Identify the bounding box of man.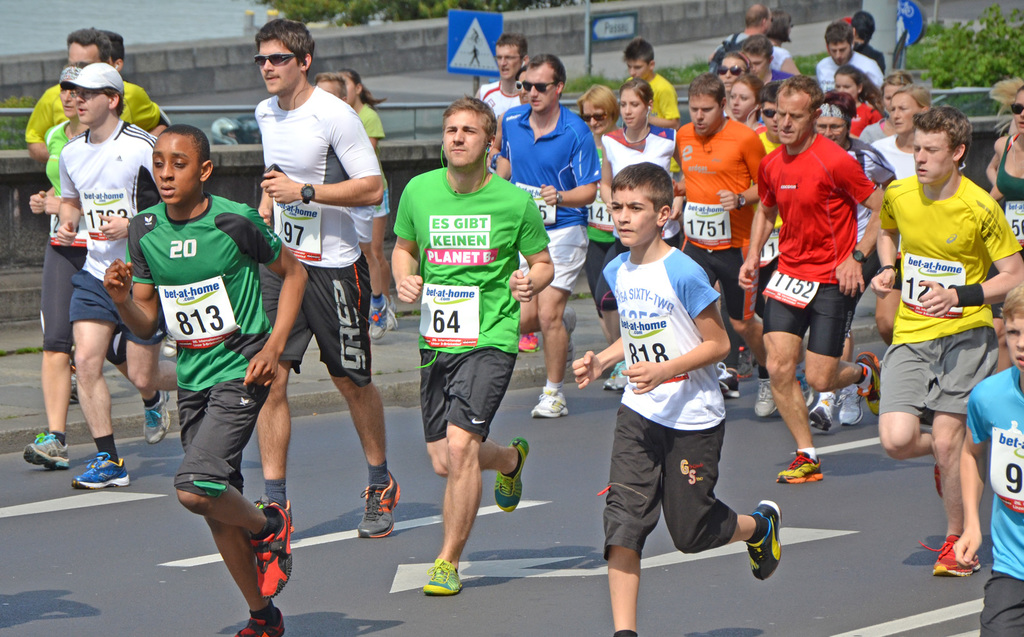
(left=15, top=24, right=176, bottom=411).
